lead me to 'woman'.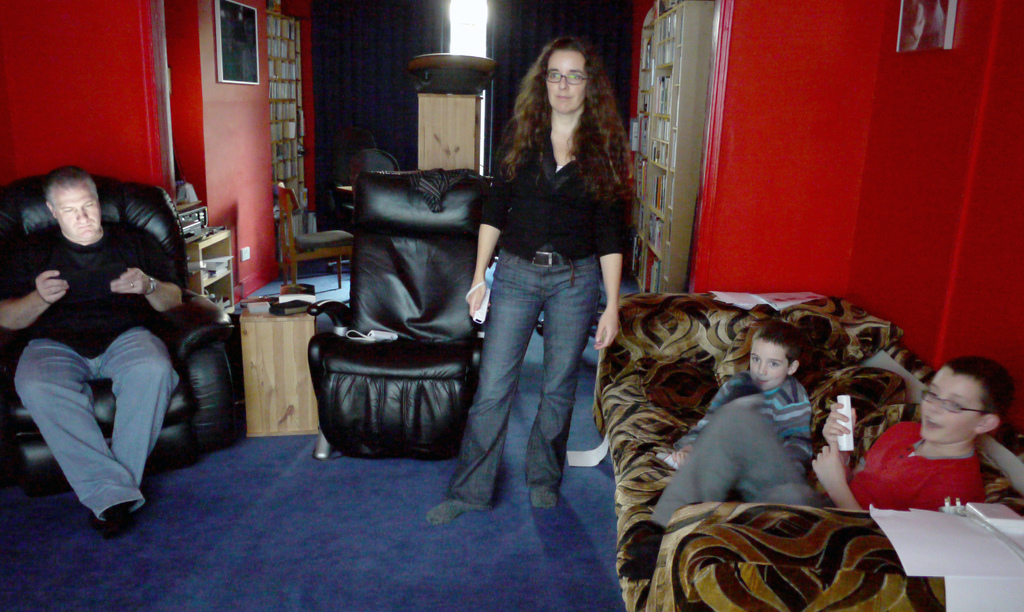
Lead to [449,29,636,536].
